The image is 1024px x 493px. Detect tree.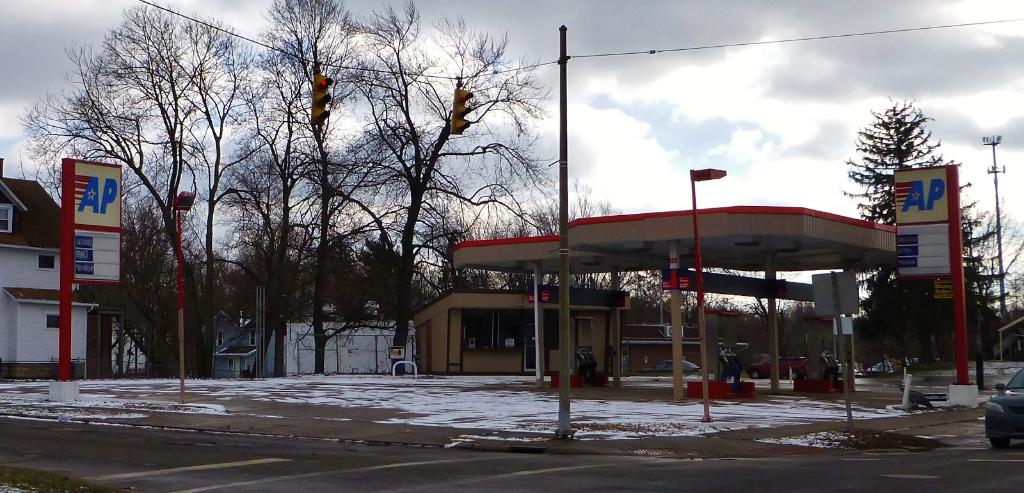
Detection: (left=844, top=102, right=1009, bottom=351).
